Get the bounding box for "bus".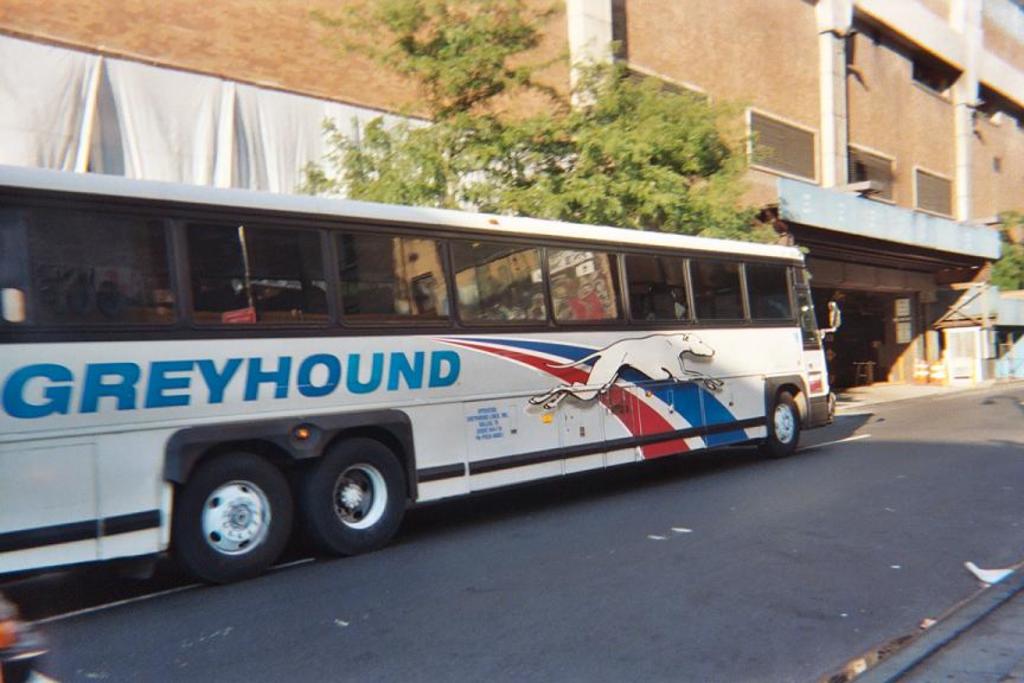
left=0, top=164, right=838, bottom=586.
